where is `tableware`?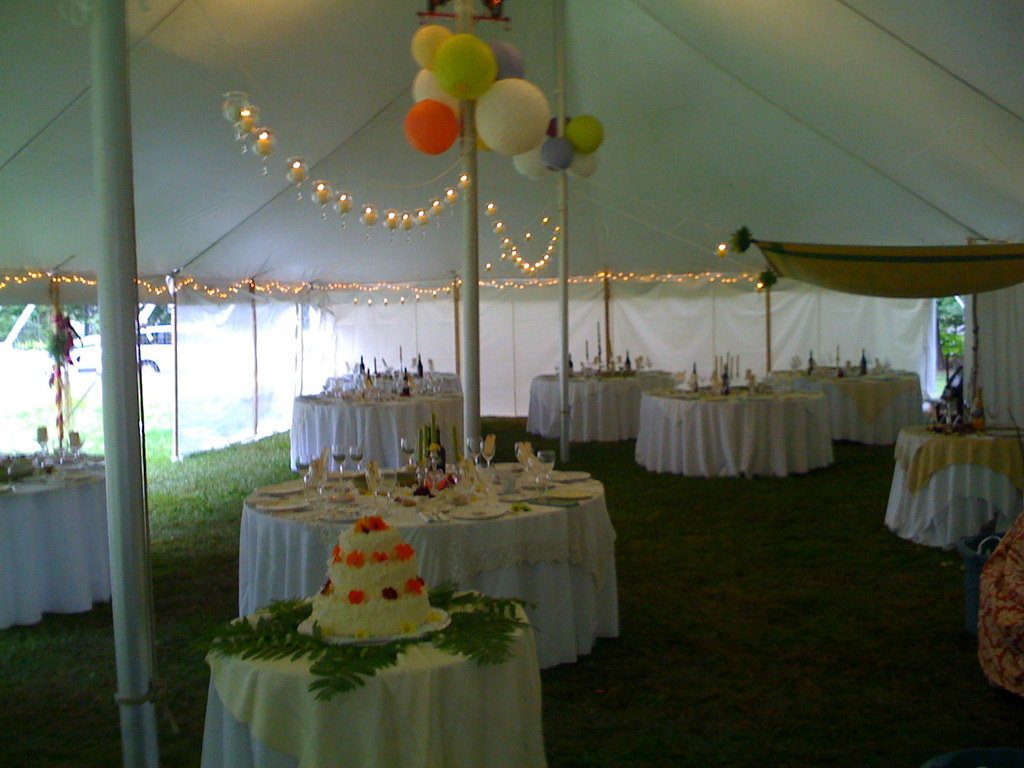
detection(367, 472, 381, 506).
